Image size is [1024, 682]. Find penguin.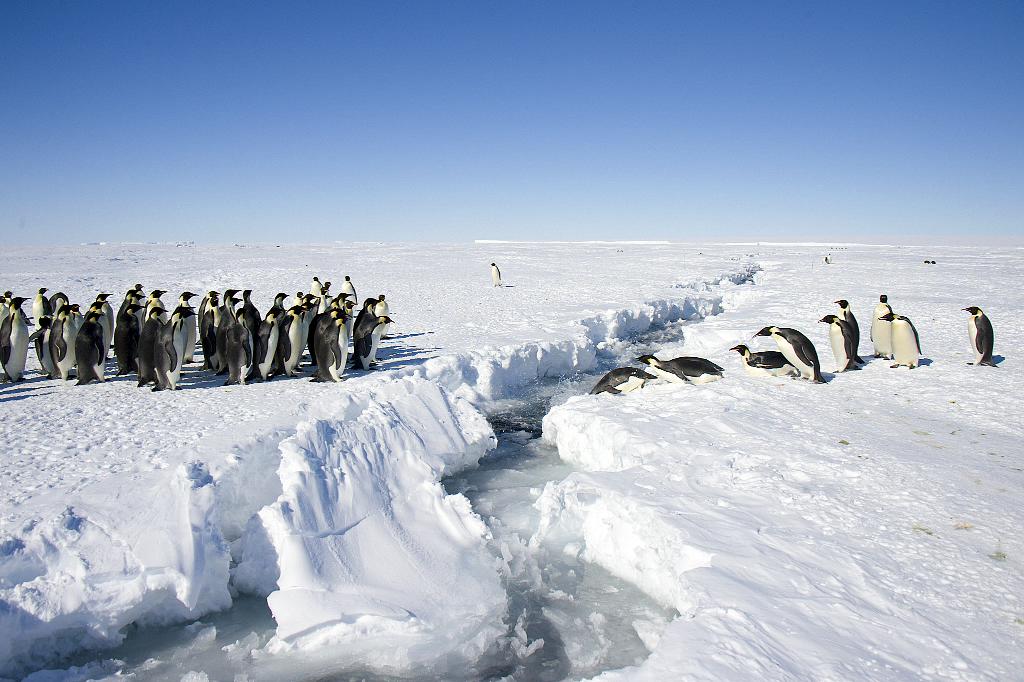
box=[307, 310, 349, 382].
